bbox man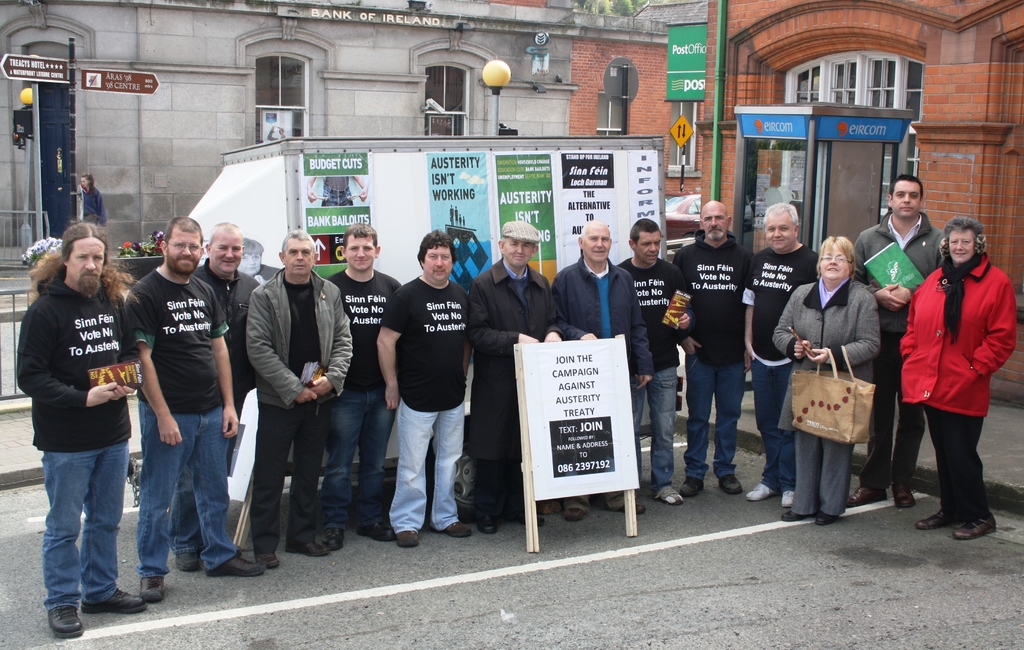
(x1=545, y1=217, x2=650, y2=521)
